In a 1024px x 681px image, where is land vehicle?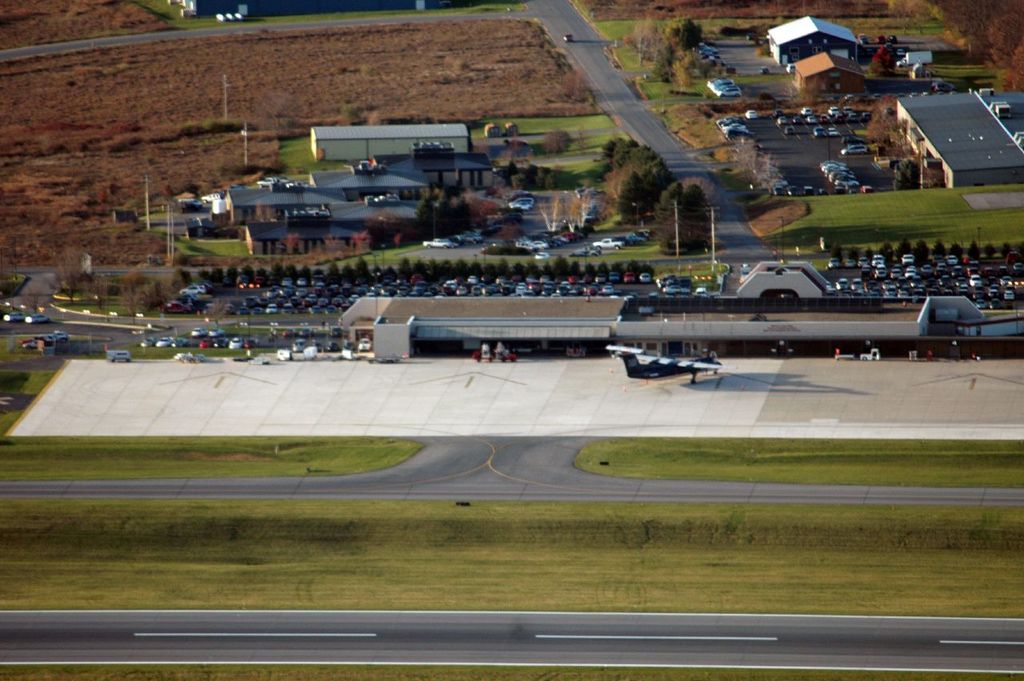
detection(326, 338, 345, 355).
